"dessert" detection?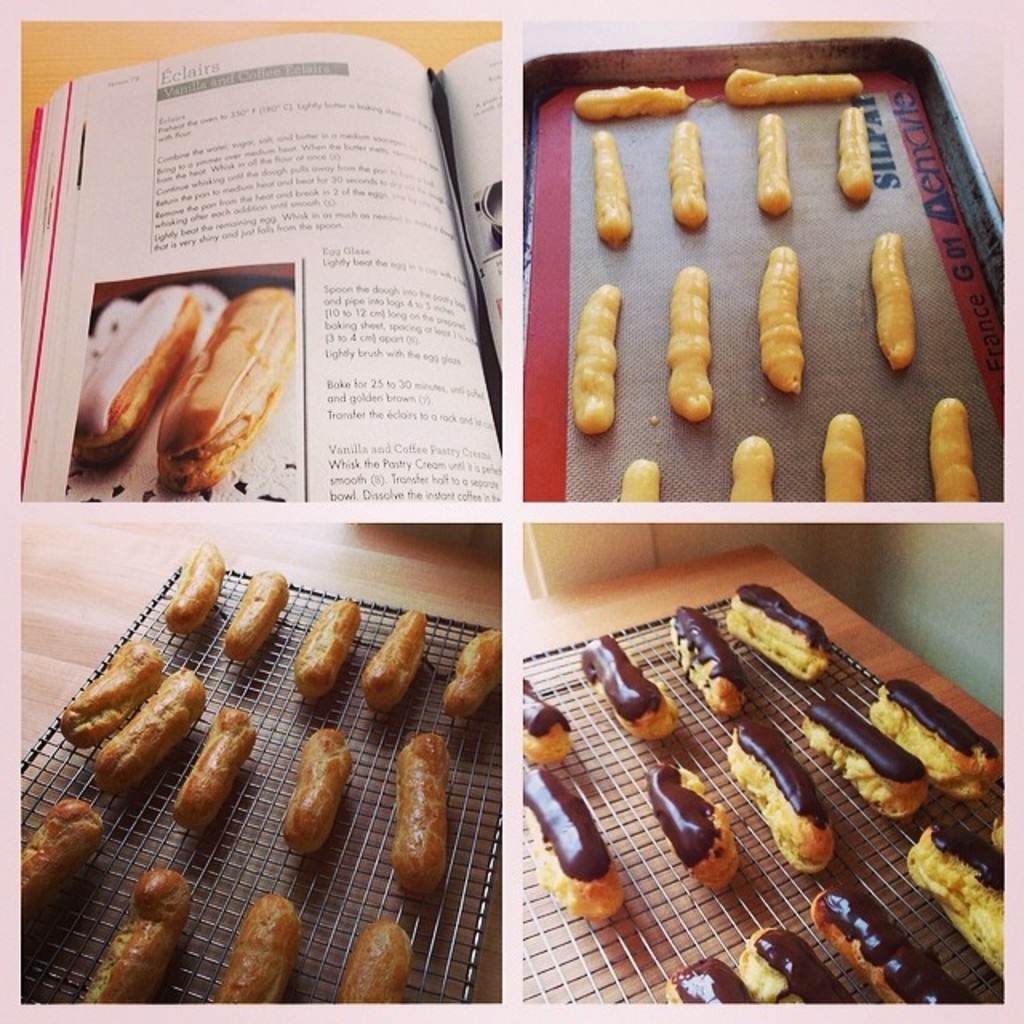
{"x1": 662, "y1": 262, "x2": 717, "y2": 421}
